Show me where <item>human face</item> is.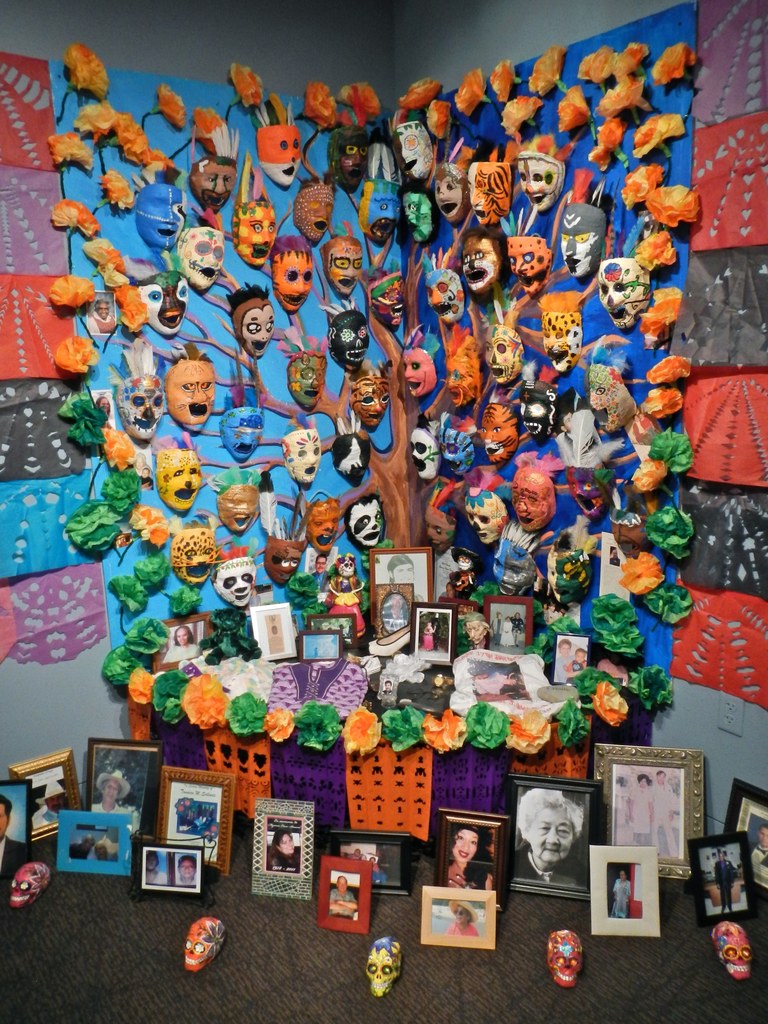
<item>human face</item> is at x1=449 y1=900 x2=468 y2=927.
